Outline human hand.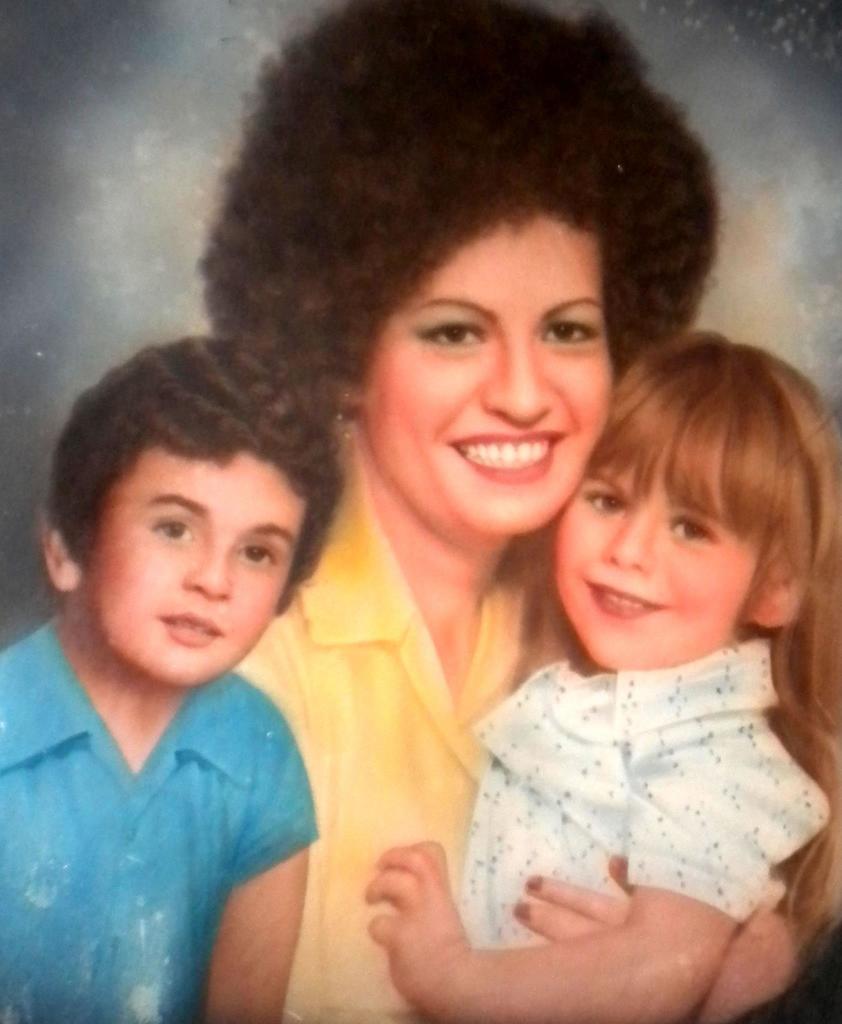
Outline: (516,851,773,1023).
